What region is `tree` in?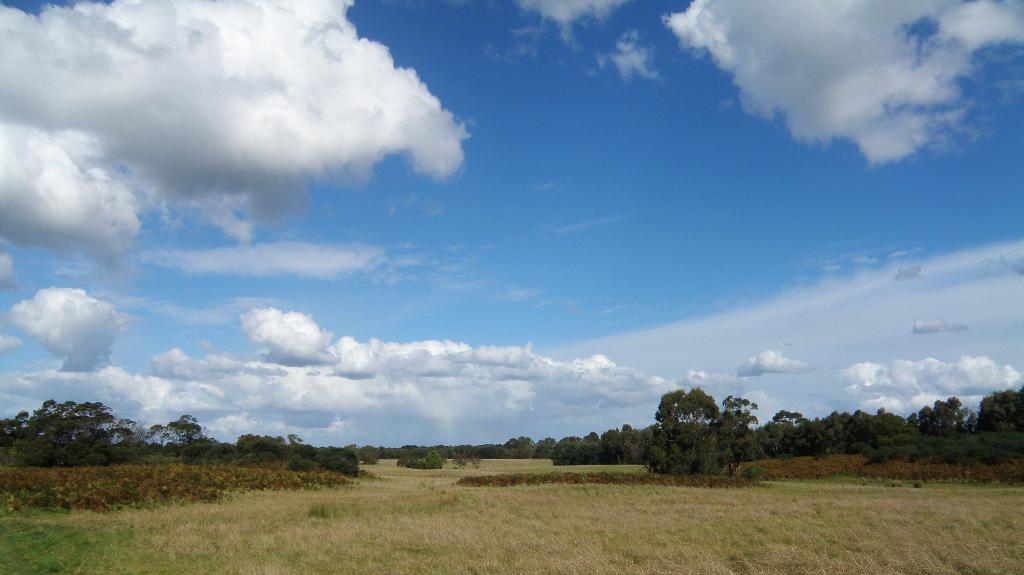
box(140, 421, 172, 455).
